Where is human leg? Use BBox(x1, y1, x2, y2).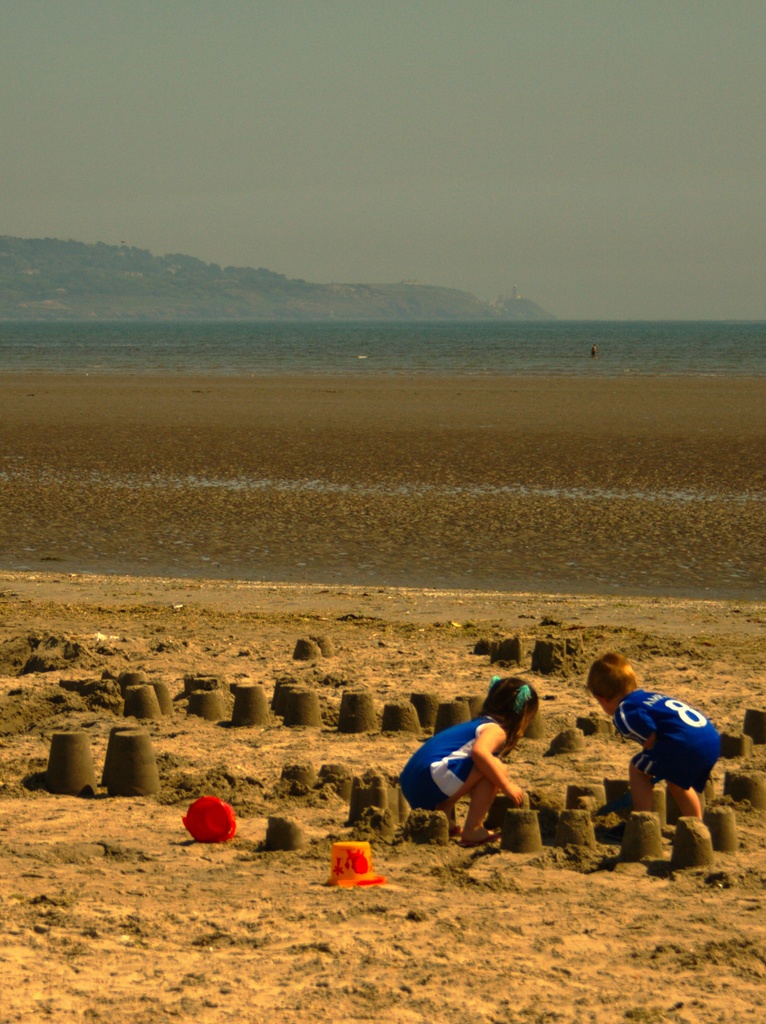
BBox(400, 749, 496, 842).
